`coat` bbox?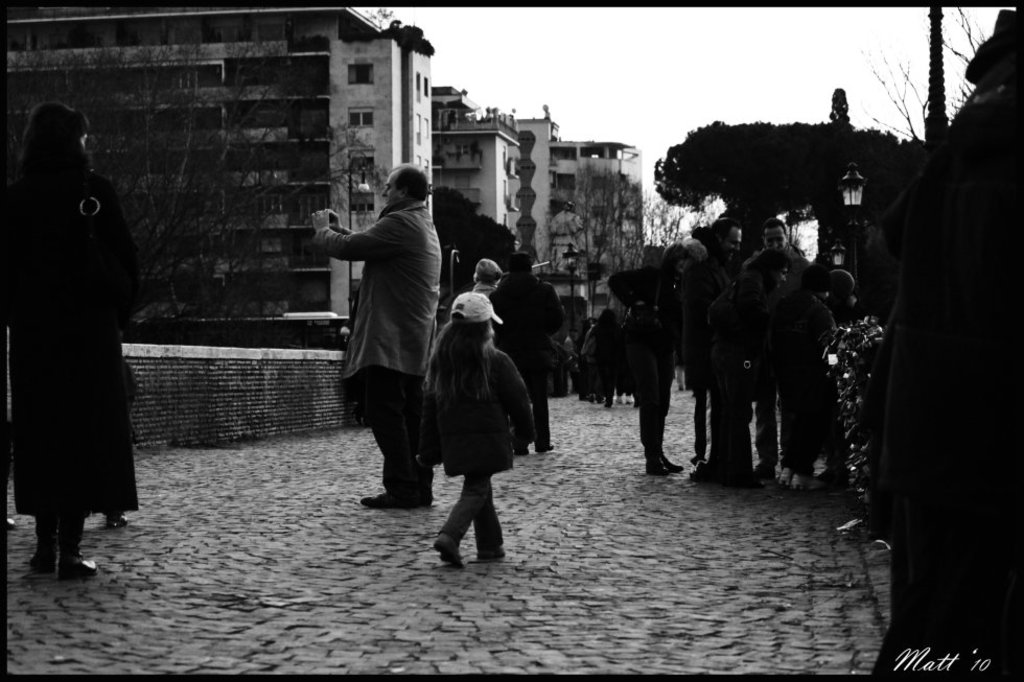
[left=18, top=107, right=145, bottom=537]
